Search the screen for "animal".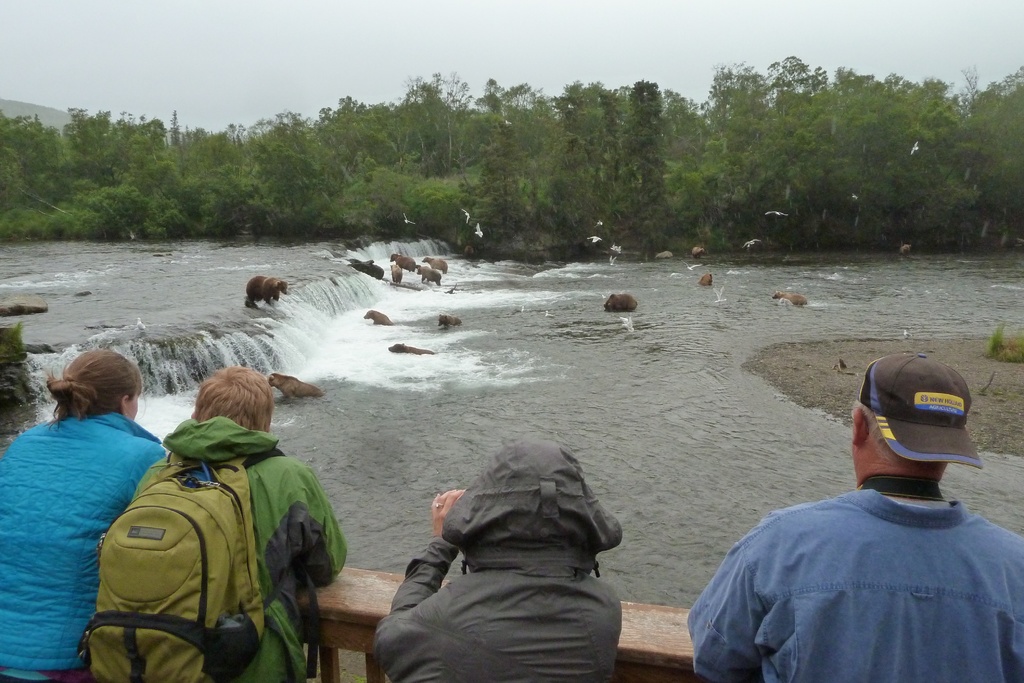
Found at box=[400, 212, 419, 227].
